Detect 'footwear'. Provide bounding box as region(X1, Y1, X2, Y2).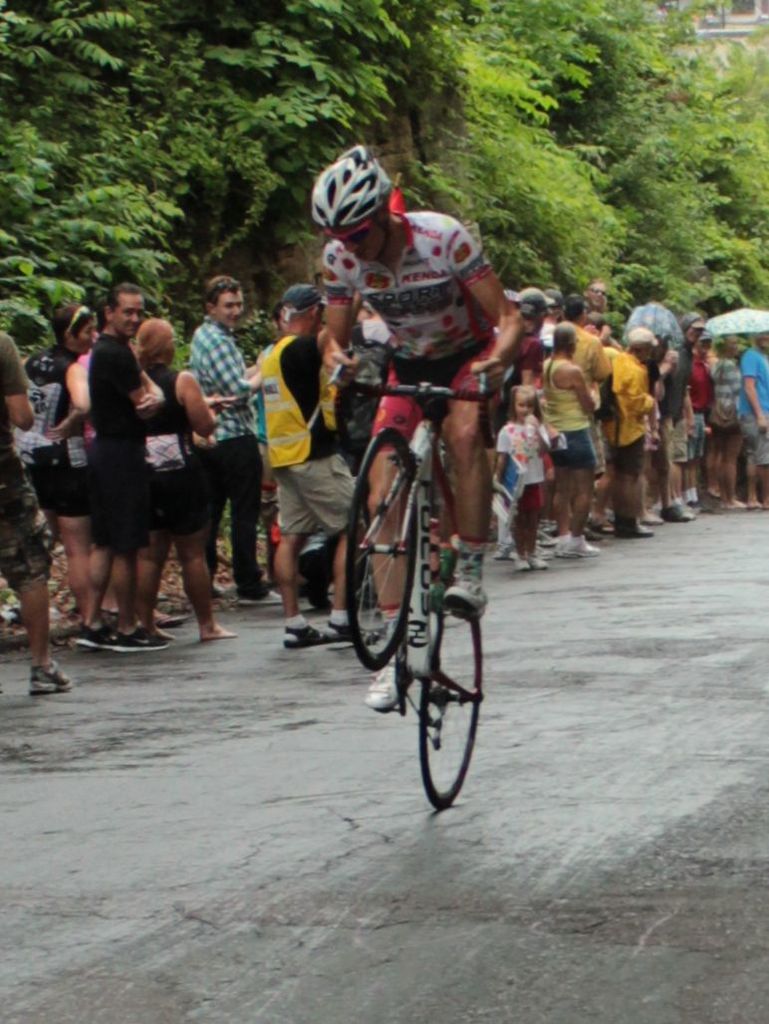
region(240, 589, 281, 606).
